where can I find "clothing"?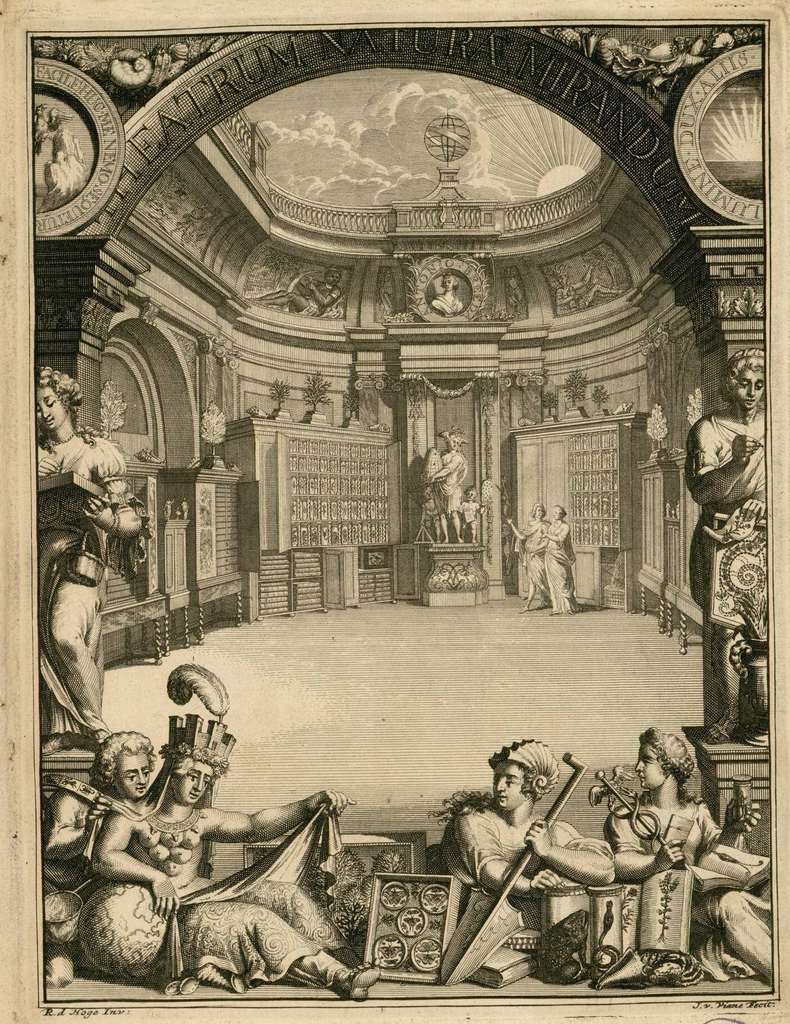
You can find it at 33,785,85,948.
